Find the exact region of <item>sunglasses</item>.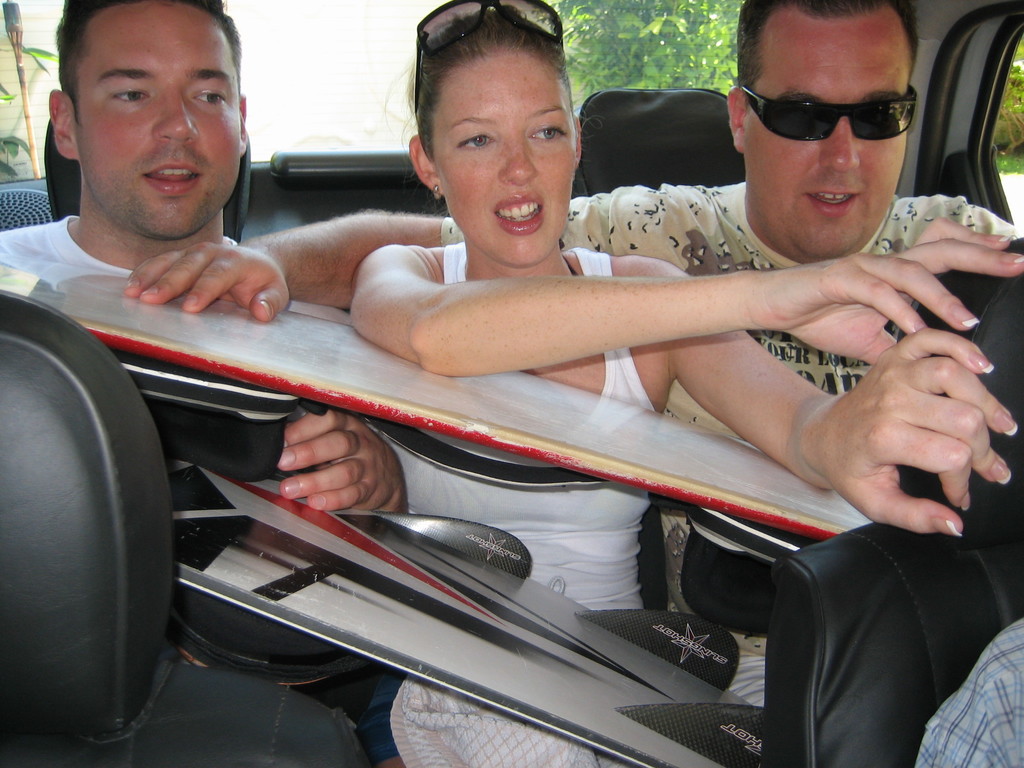
Exact region: 413, 0, 564, 119.
